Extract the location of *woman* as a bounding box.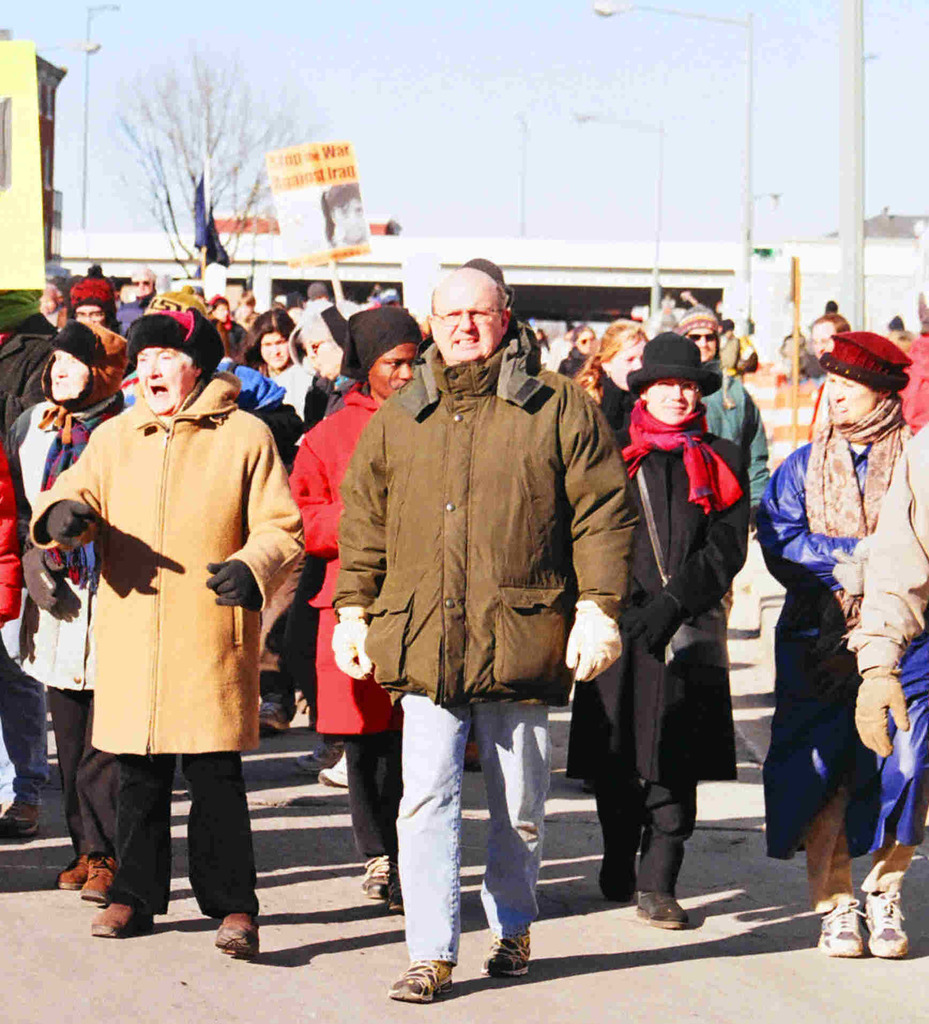
region(617, 340, 767, 931).
